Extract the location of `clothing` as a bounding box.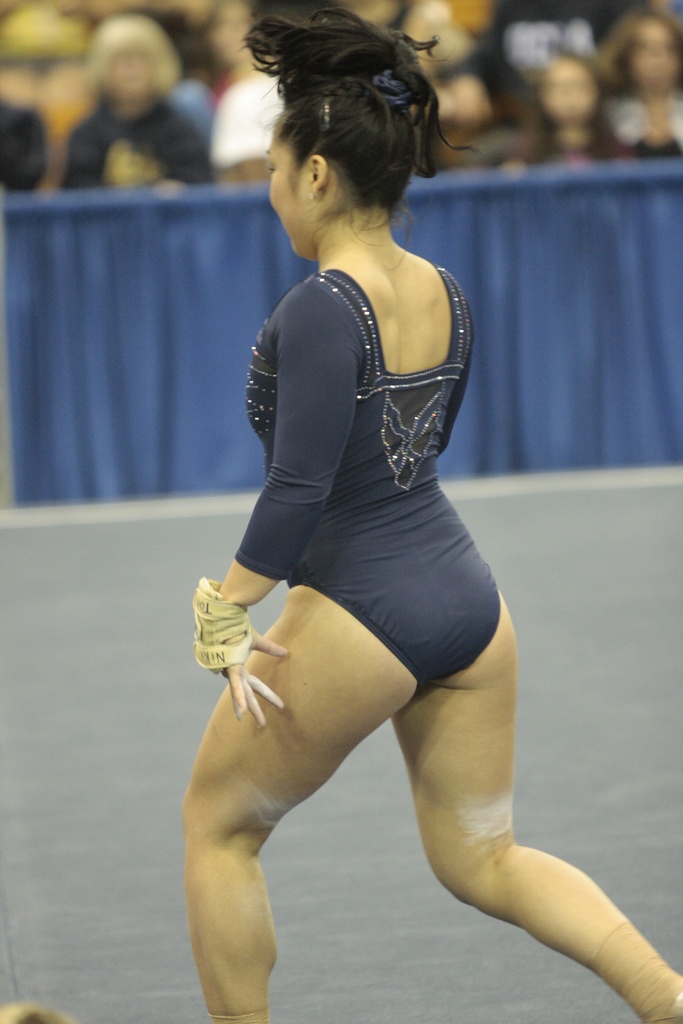
{"left": 217, "top": 200, "right": 490, "bottom": 764}.
